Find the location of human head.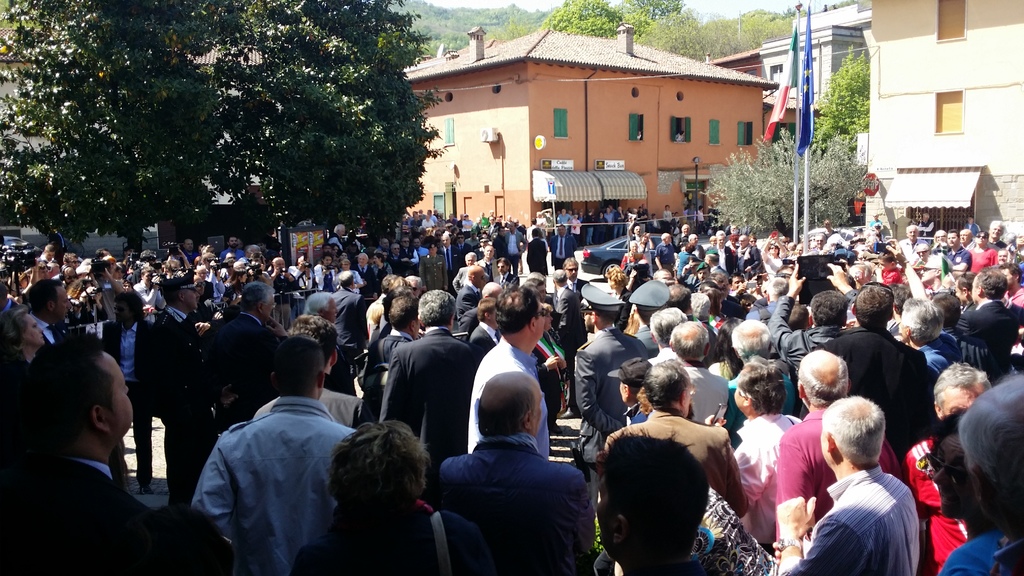
Location: [left=218, top=268, right=229, bottom=280].
